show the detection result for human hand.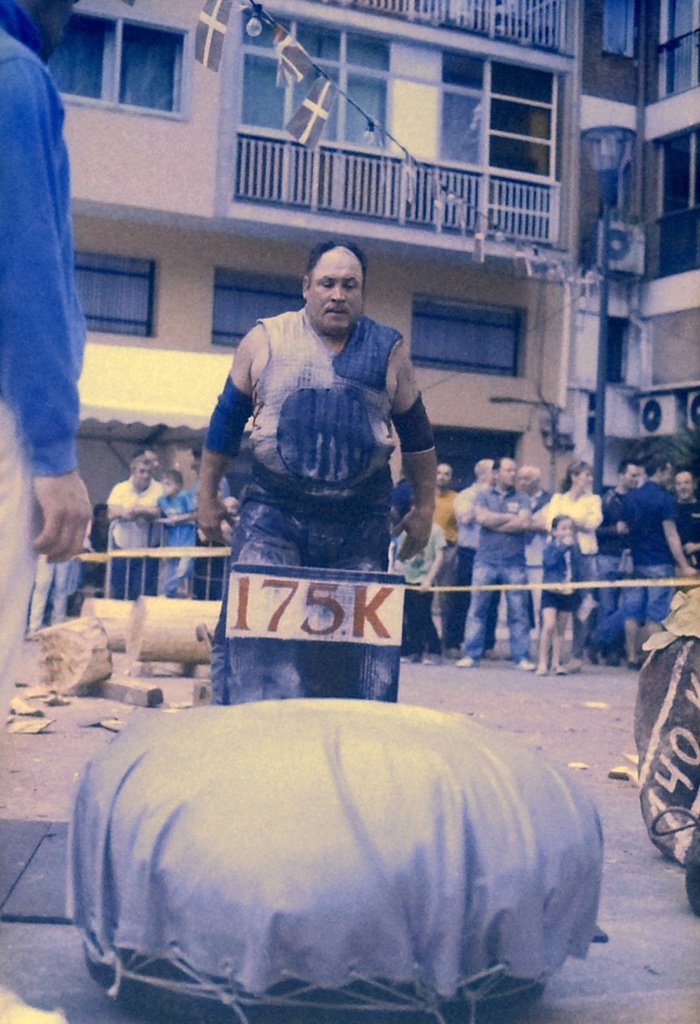
(558, 535, 574, 549).
